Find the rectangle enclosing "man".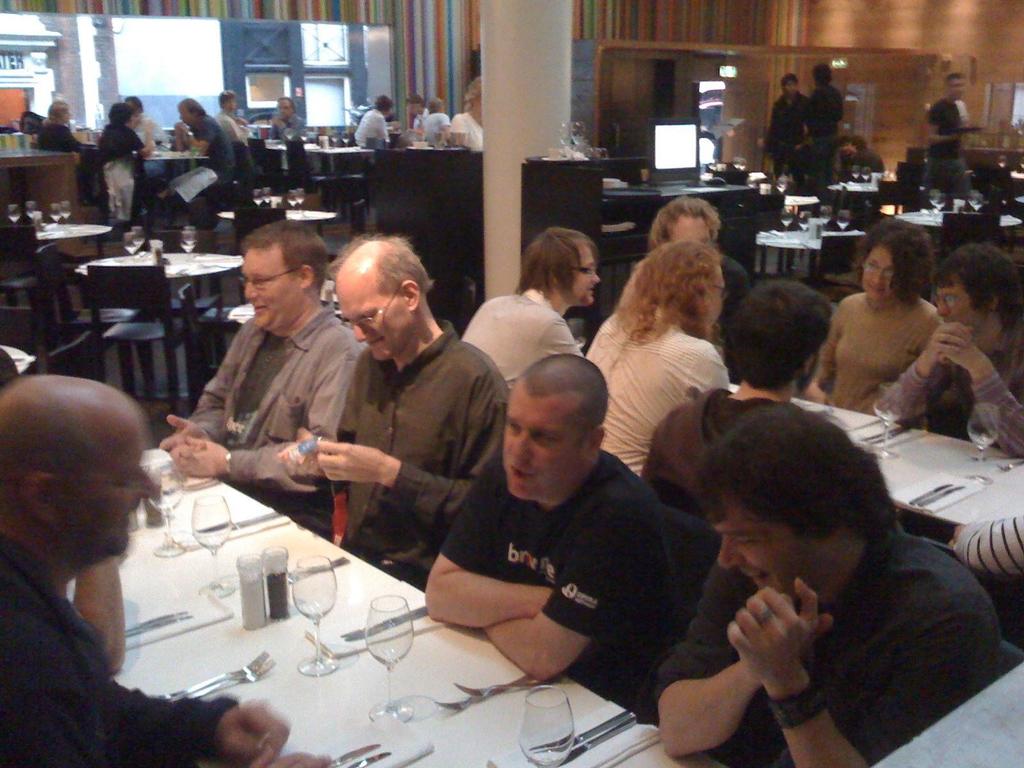
(x1=801, y1=61, x2=839, y2=200).
